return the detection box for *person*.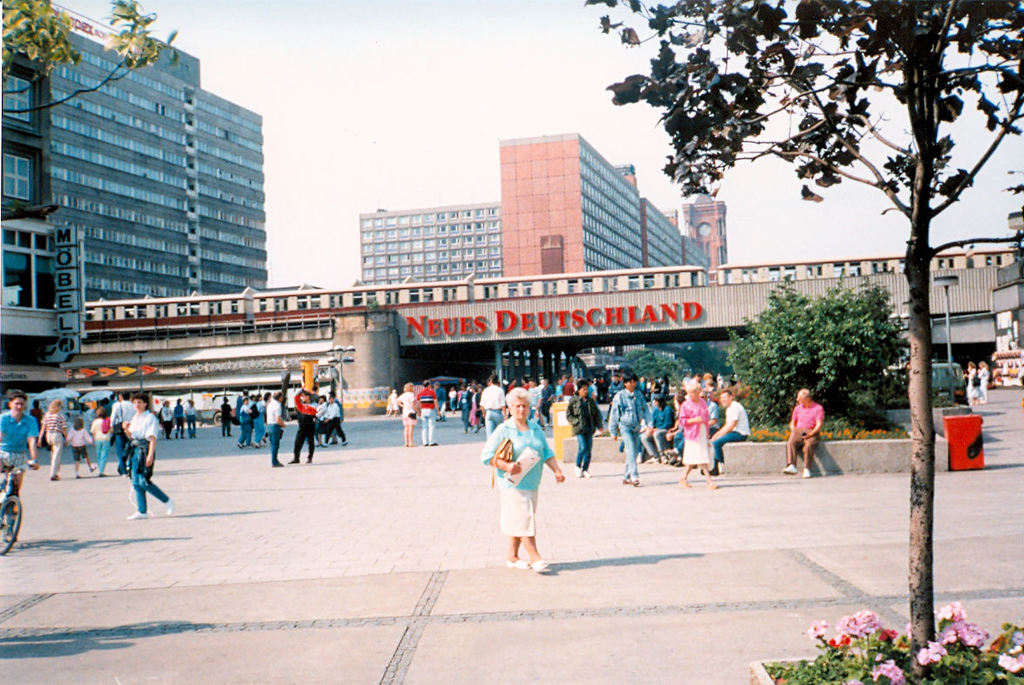
l=0, t=389, r=37, b=559.
